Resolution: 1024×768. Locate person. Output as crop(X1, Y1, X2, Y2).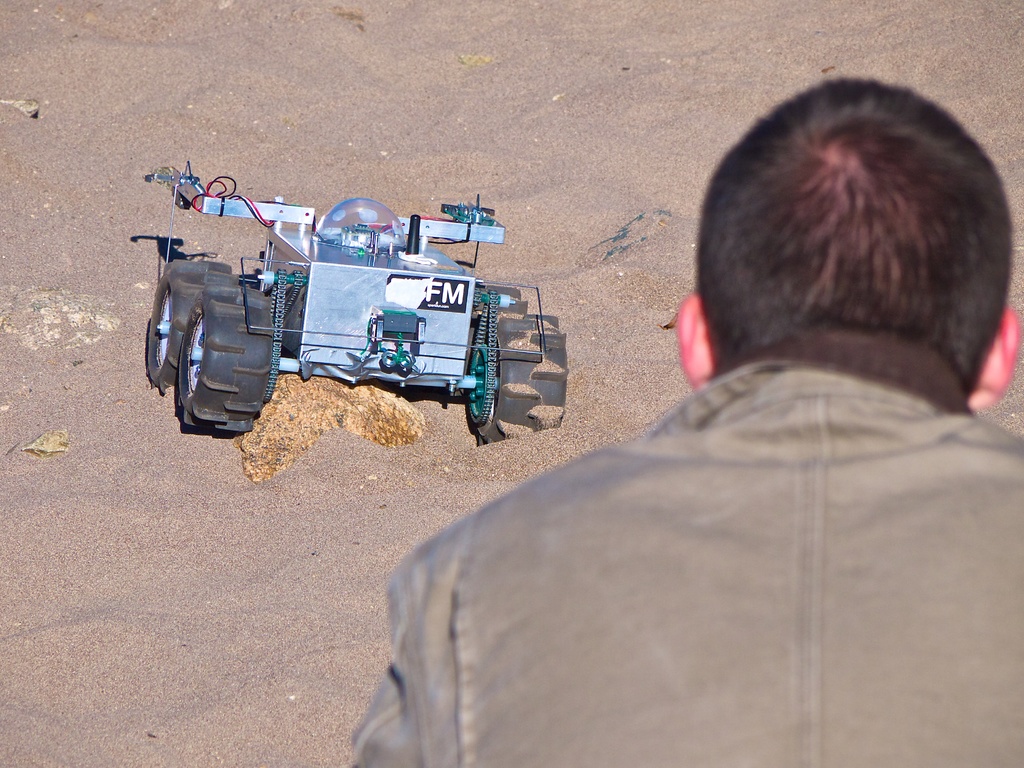
crop(360, 93, 1023, 754).
